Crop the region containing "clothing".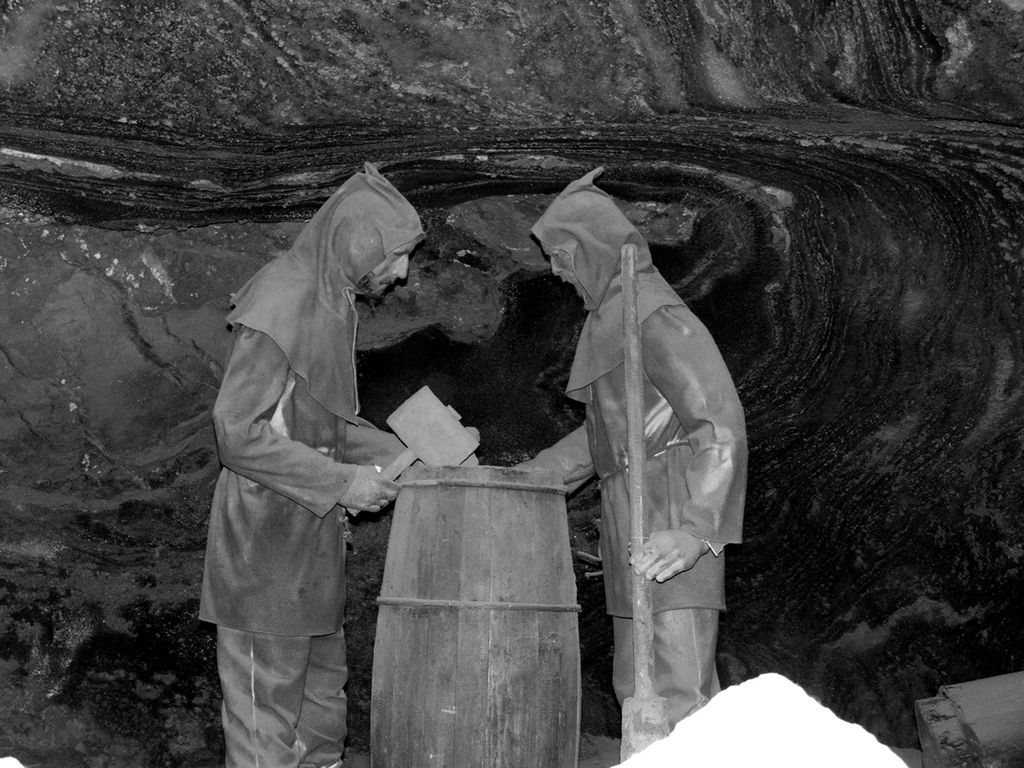
Crop region: [x1=525, y1=167, x2=765, y2=706].
